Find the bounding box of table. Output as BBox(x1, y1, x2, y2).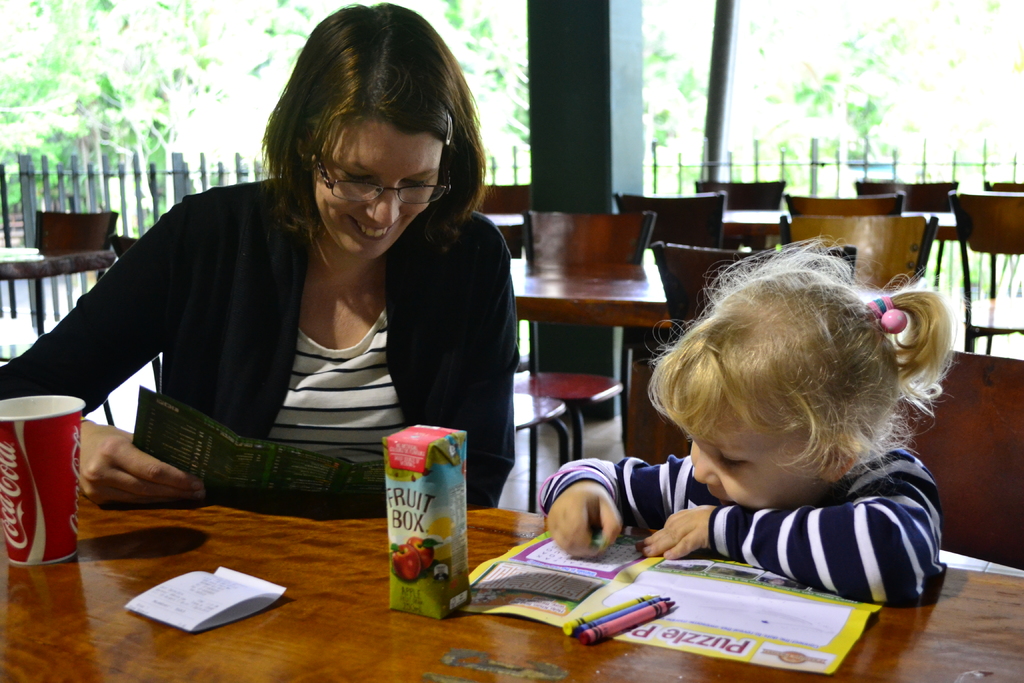
BBox(892, 202, 968, 243).
